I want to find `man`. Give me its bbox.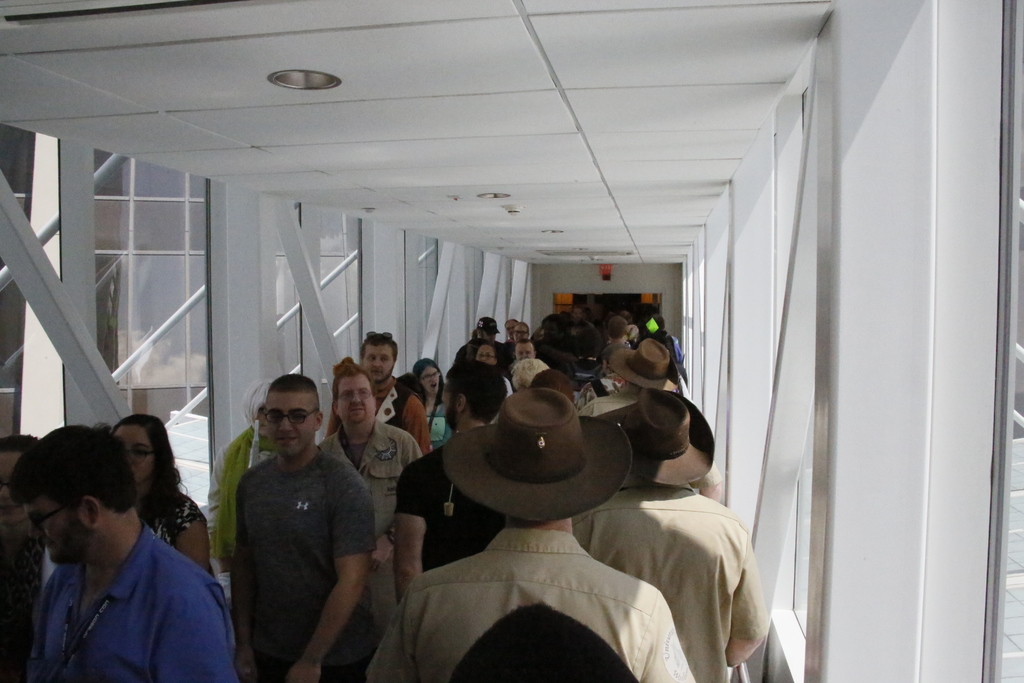
<box>577,336,676,422</box>.
